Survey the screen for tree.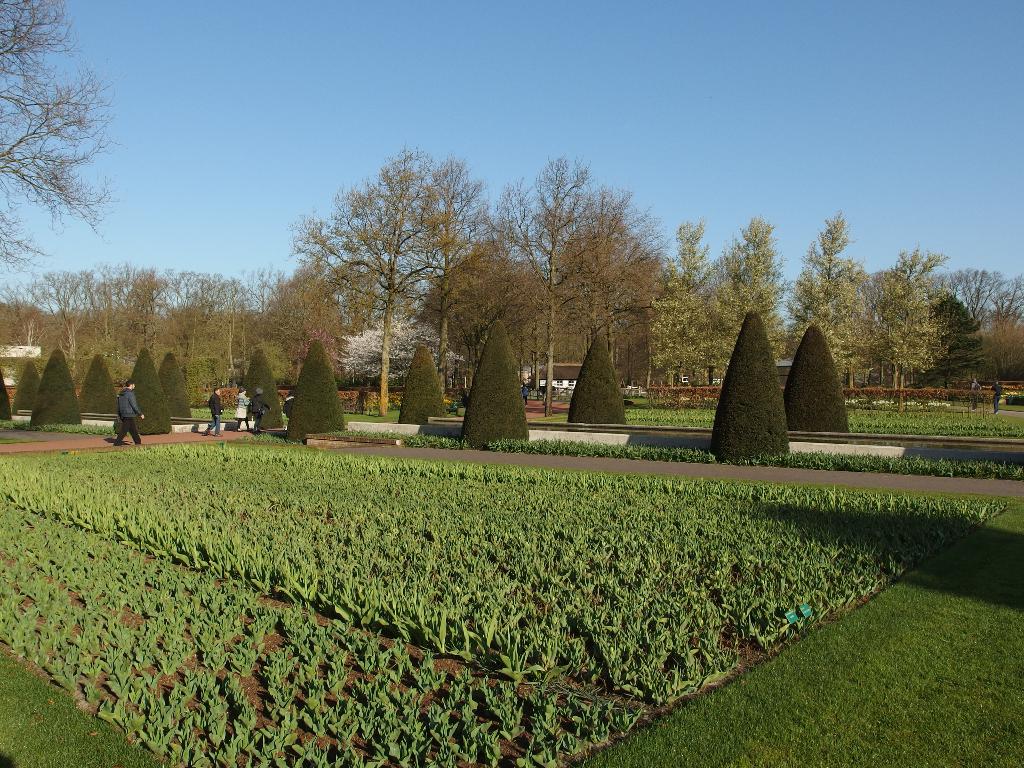
Survey found: left=0, top=0, right=112, bottom=275.
